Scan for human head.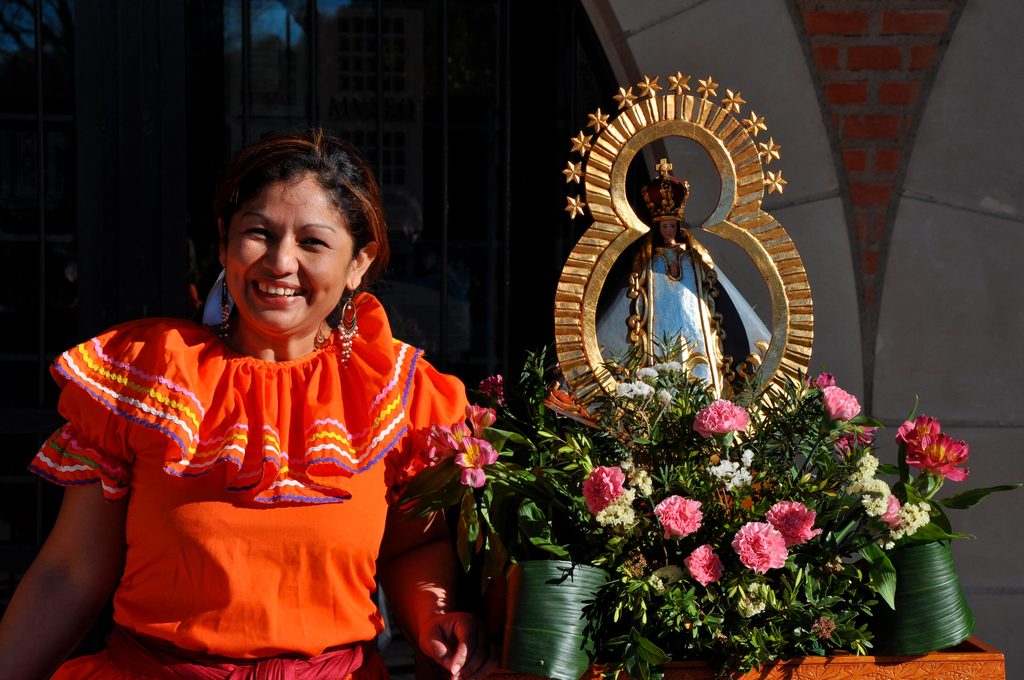
Scan result: [left=642, top=179, right=691, bottom=241].
